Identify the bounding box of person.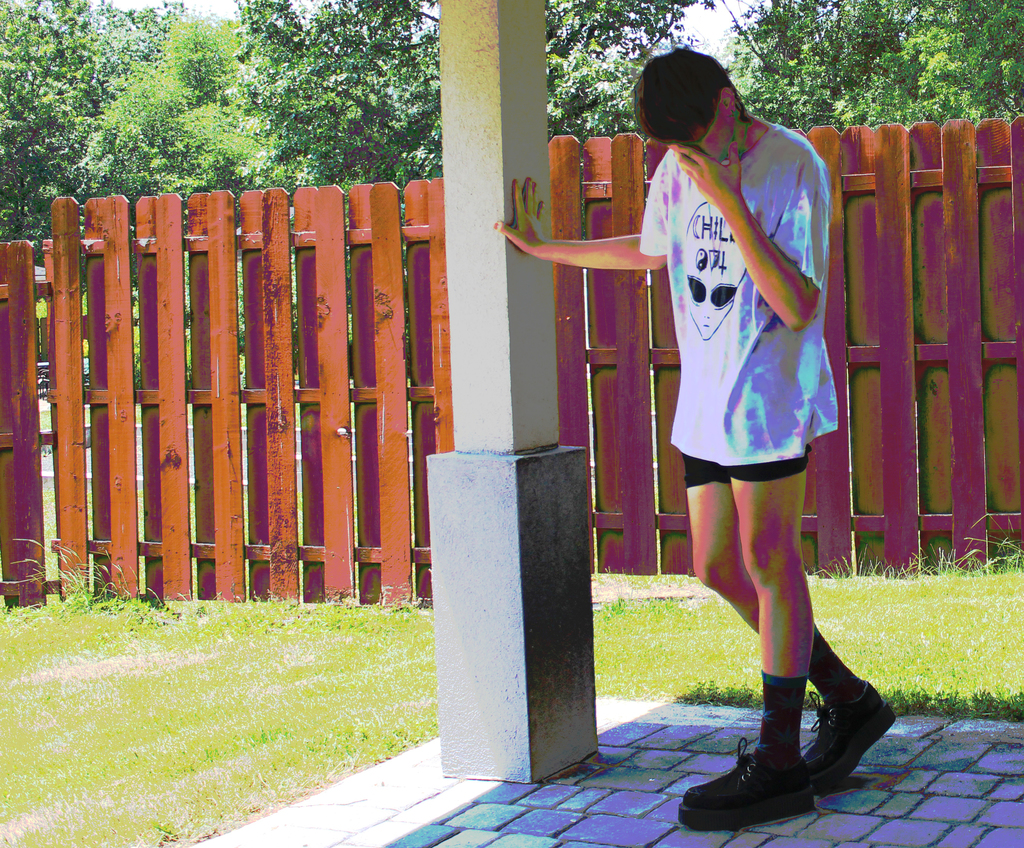
left=554, top=94, right=888, bottom=808.
